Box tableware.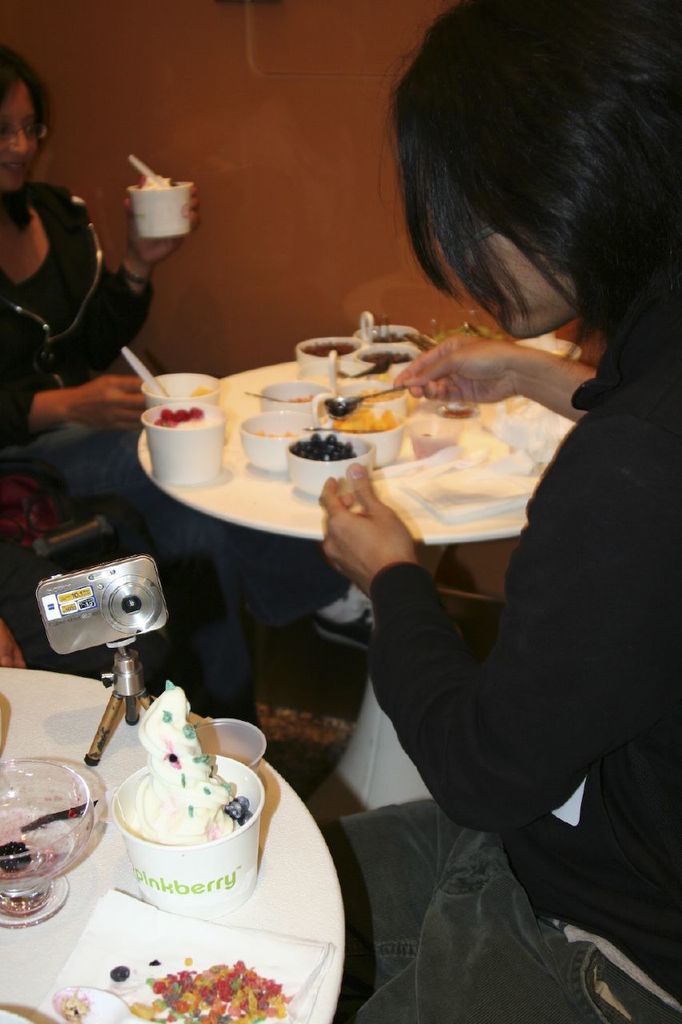
box=[134, 382, 237, 489].
